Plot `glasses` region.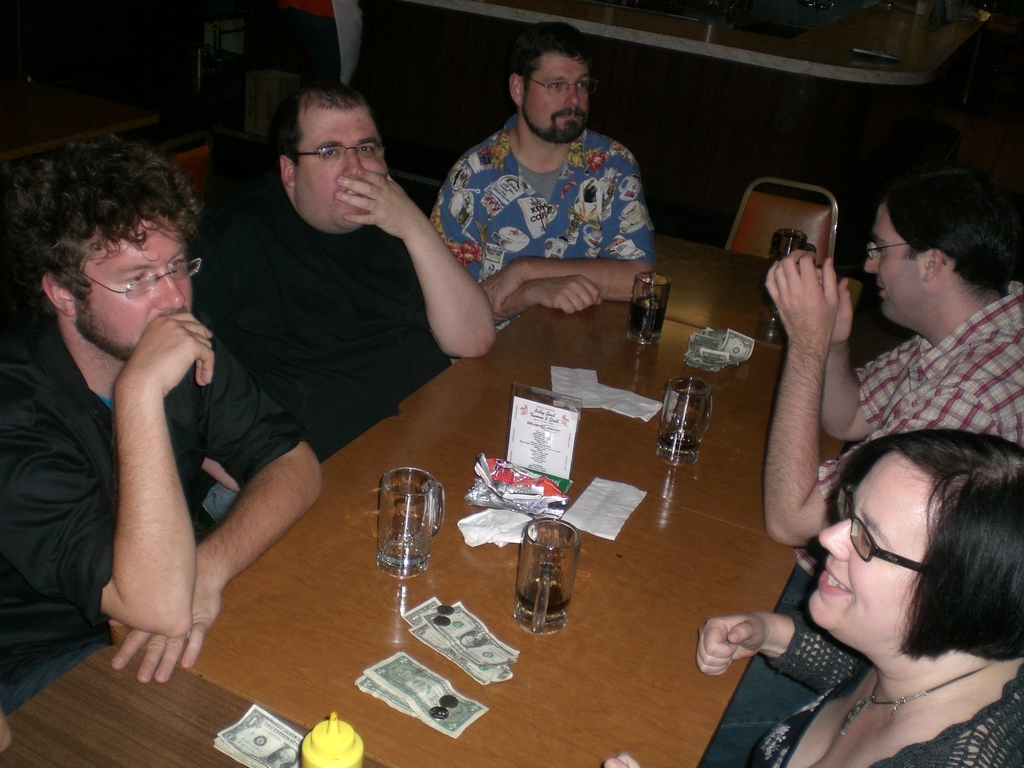
Plotted at 517,73,595,100.
